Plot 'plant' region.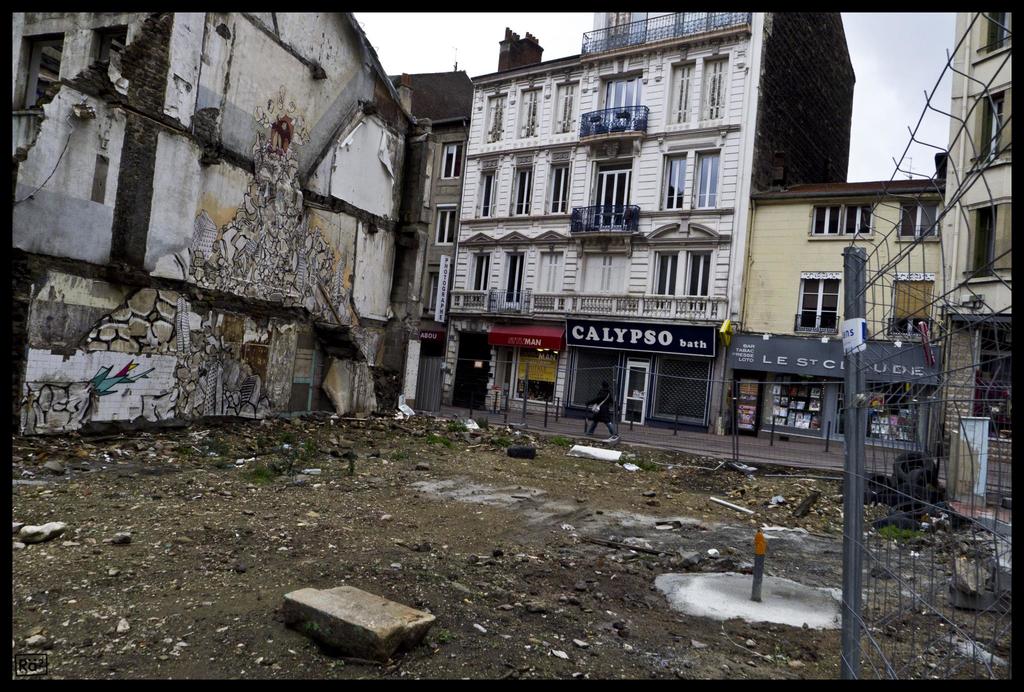
Plotted at (left=618, top=456, right=655, bottom=470).
